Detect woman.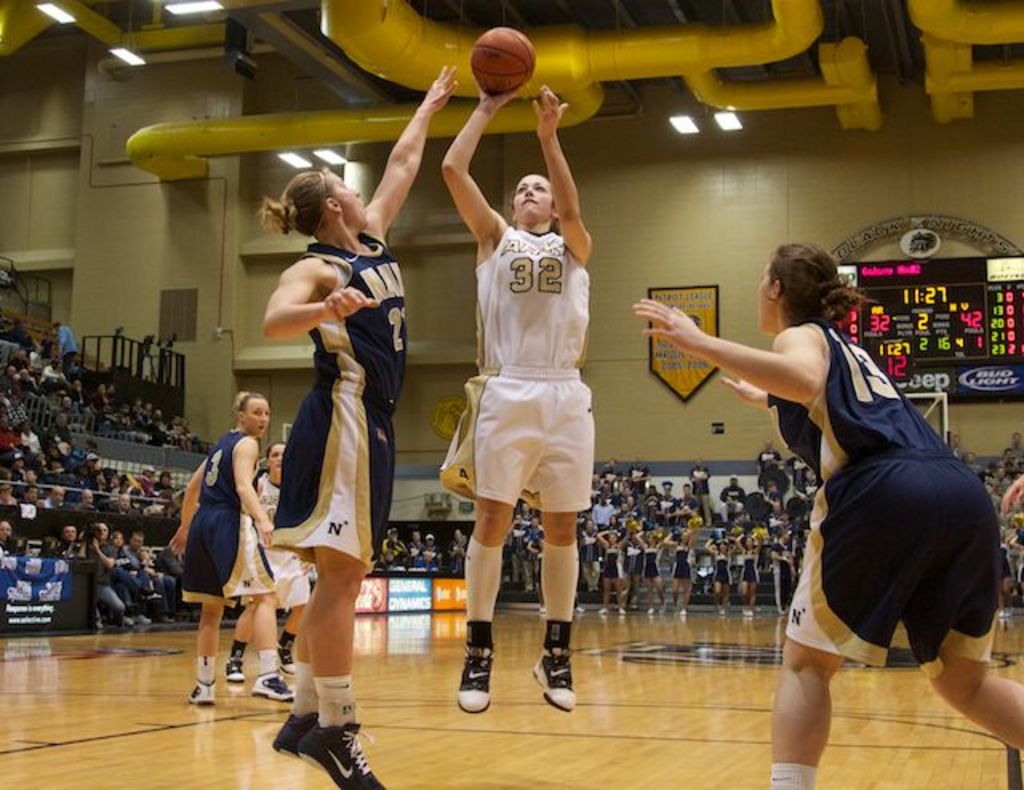
Detected at region(654, 525, 704, 622).
